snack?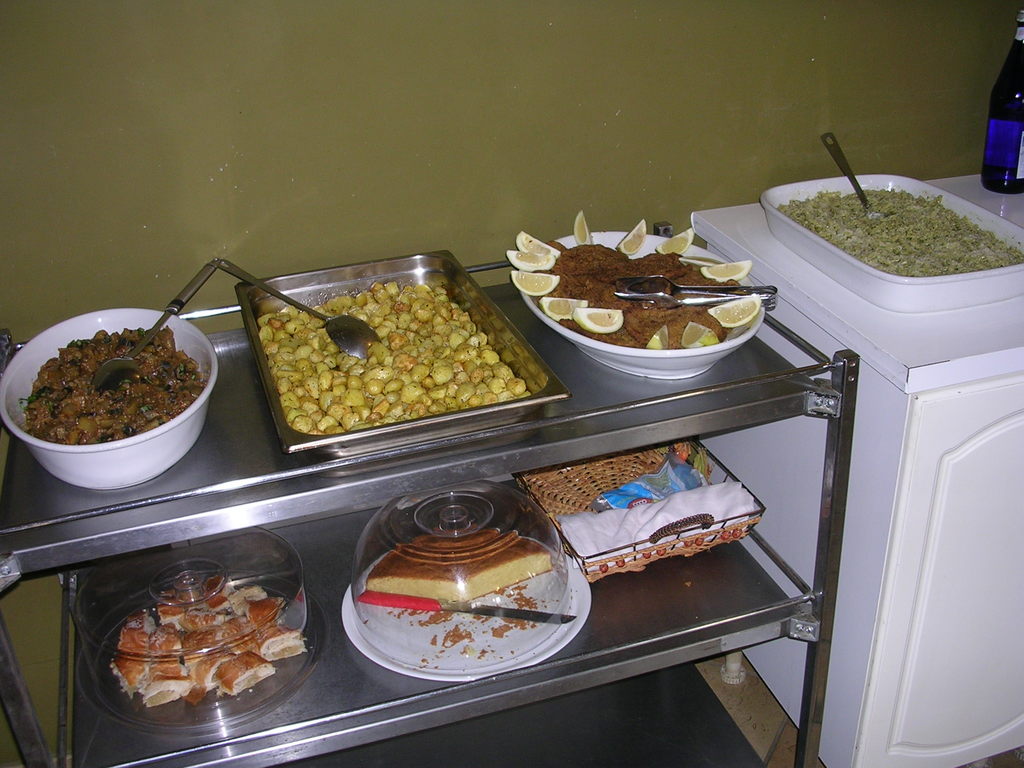
107:568:303:708
